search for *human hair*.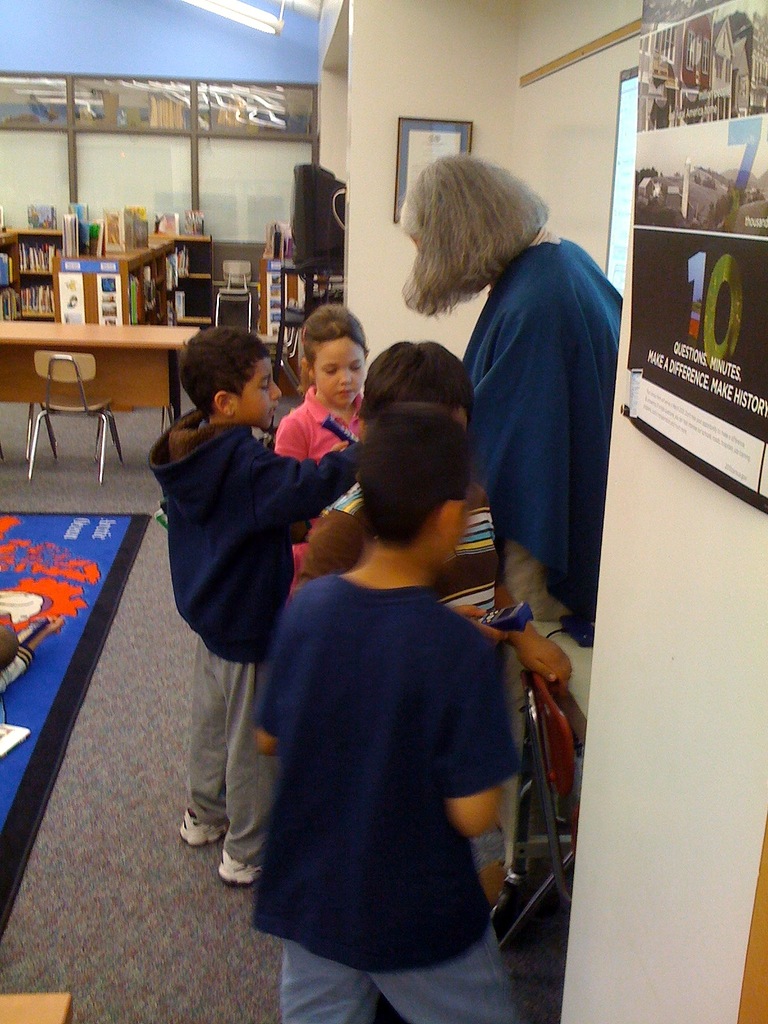
Found at 305 301 366 371.
